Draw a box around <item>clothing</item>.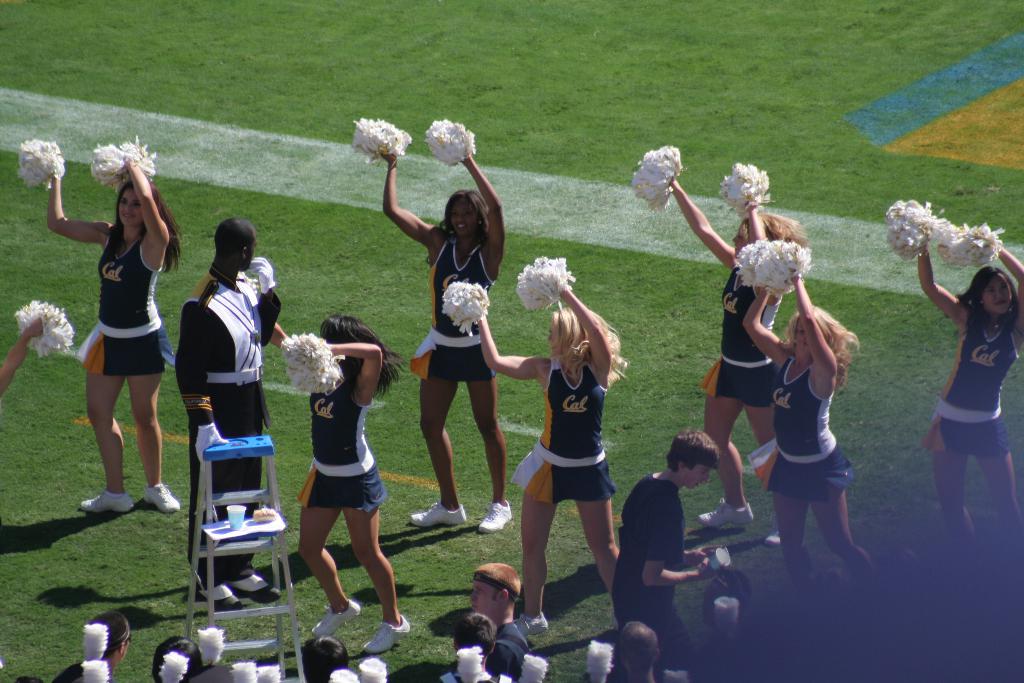
{"left": 298, "top": 370, "right": 385, "bottom": 512}.
